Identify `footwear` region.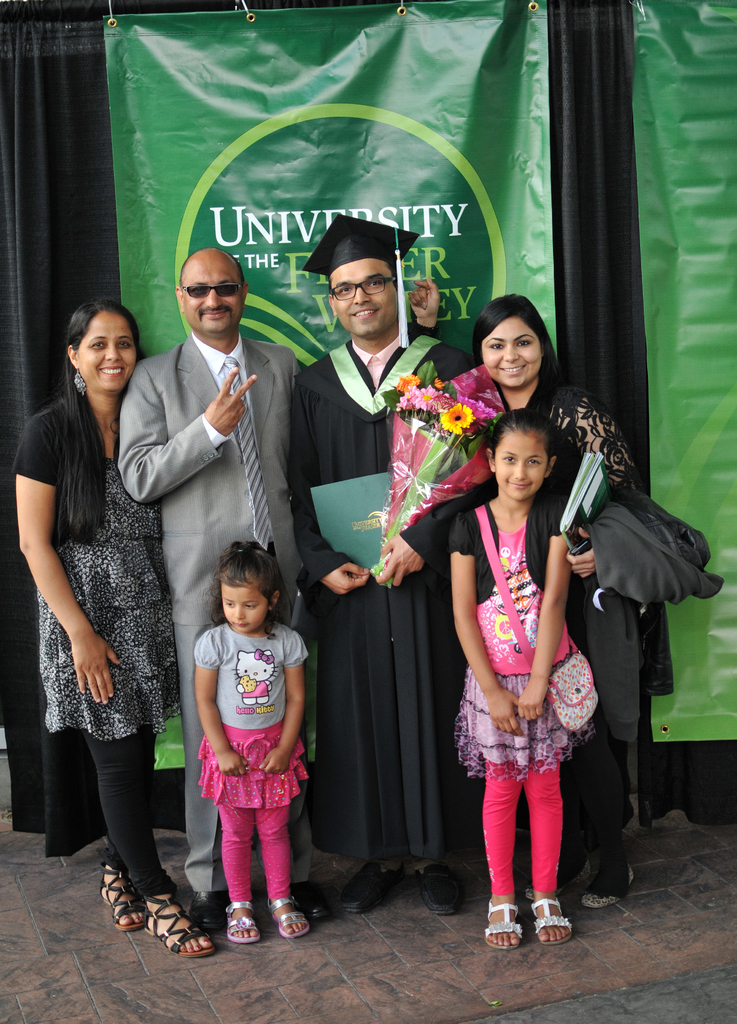
Region: [left=340, top=863, right=394, bottom=907].
